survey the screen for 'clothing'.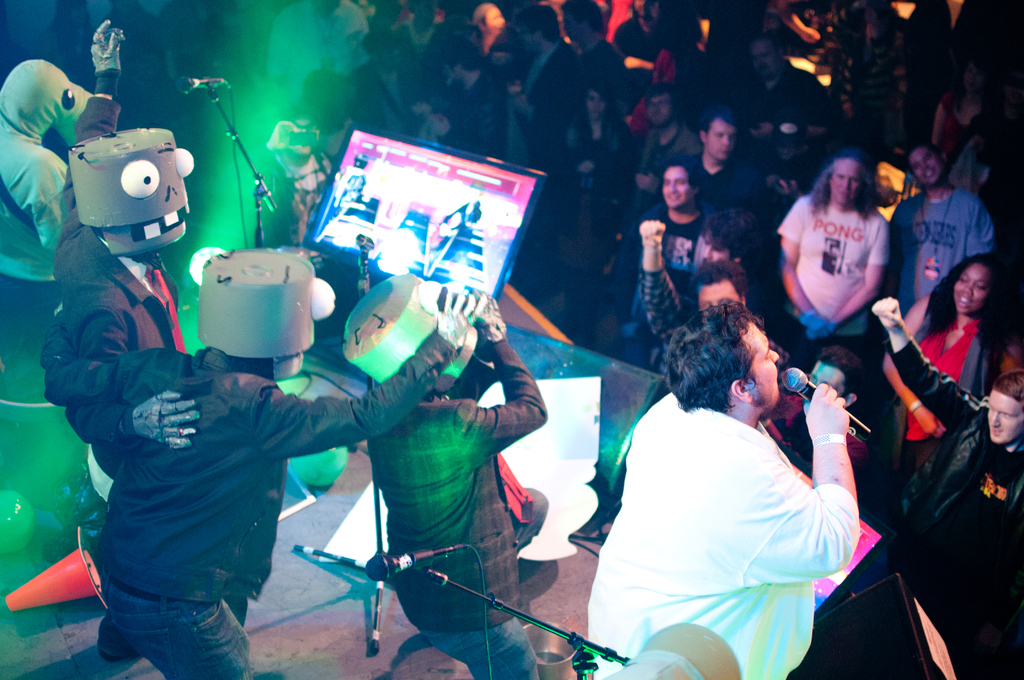
Survey found: (x1=446, y1=66, x2=517, y2=161).
